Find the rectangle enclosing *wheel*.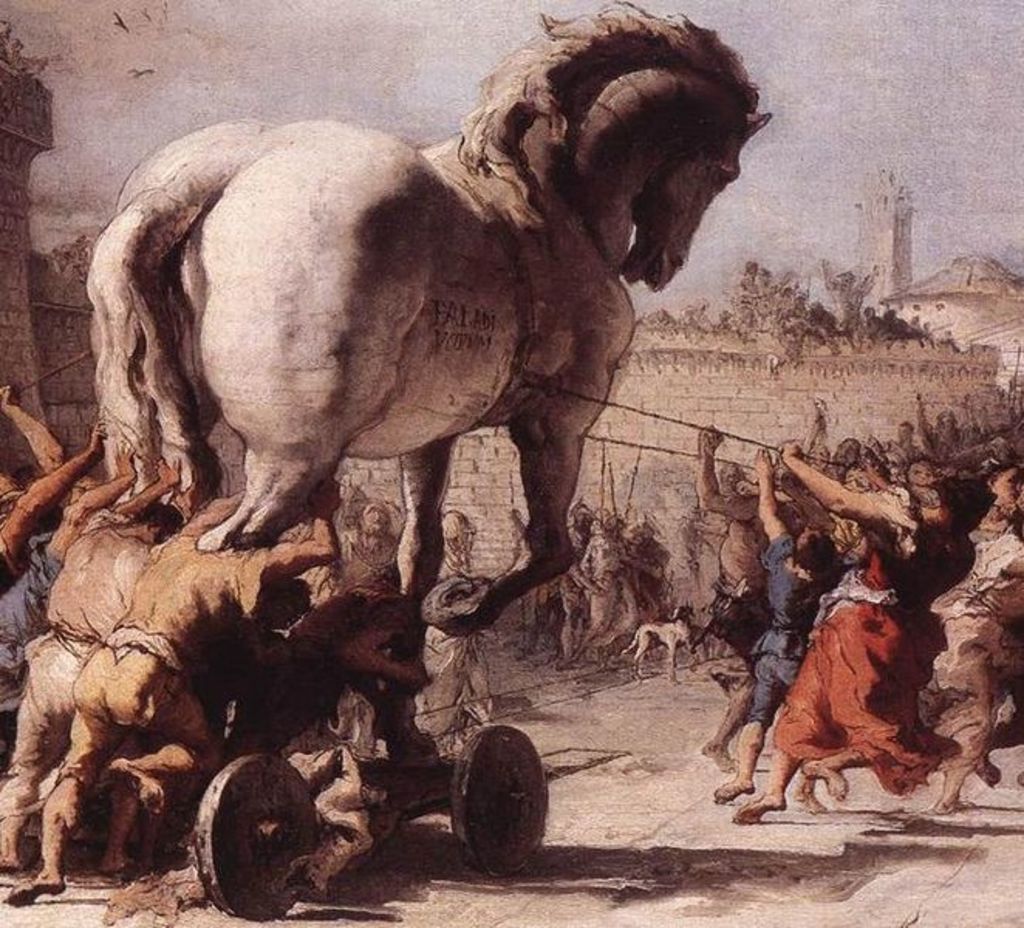
<box>196,752,333,916</box>.
